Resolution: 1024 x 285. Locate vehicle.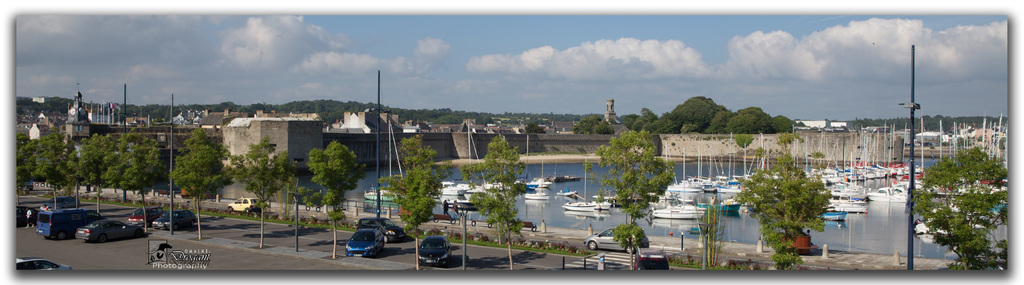
{"x1": 593, "y1": 174, "x2": 614, "y2": 210}.
